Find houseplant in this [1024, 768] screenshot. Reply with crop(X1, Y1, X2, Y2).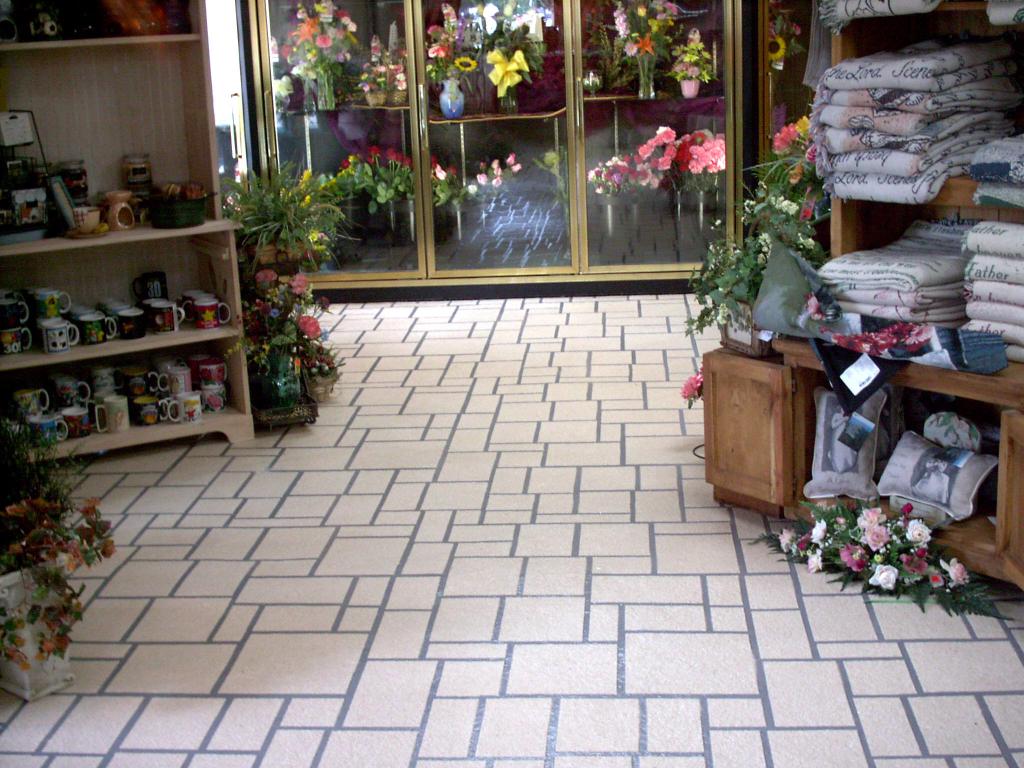
crop(215, 152, 346, 264).
